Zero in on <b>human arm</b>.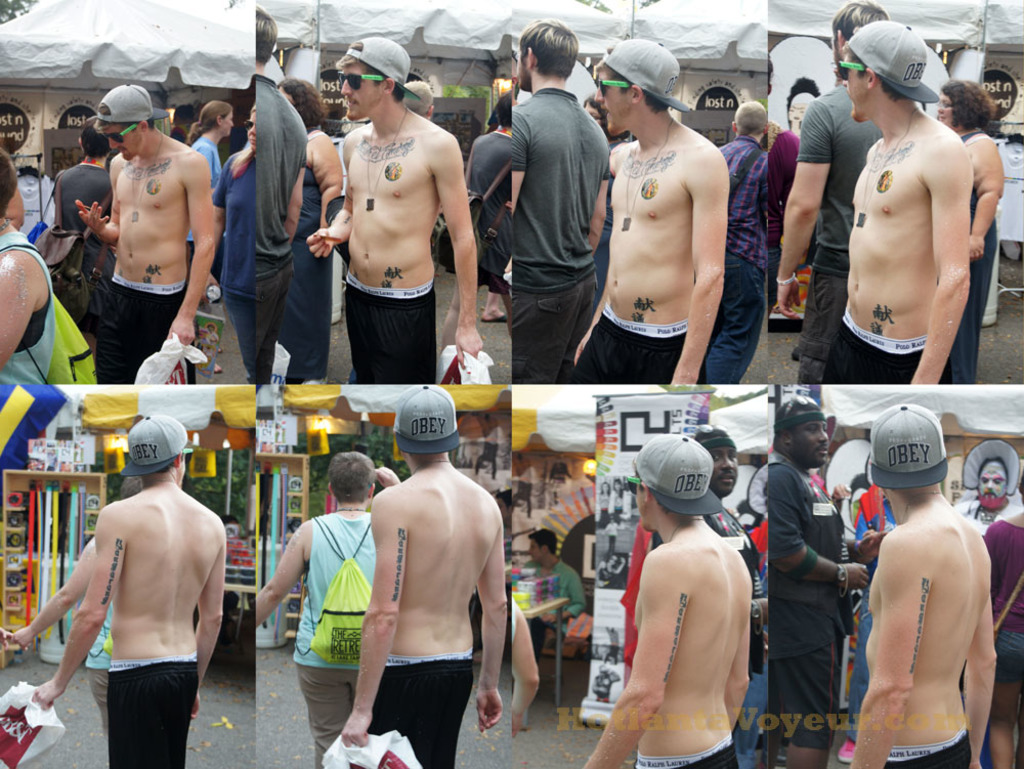
Zeroed in: 906,132,974,387.
